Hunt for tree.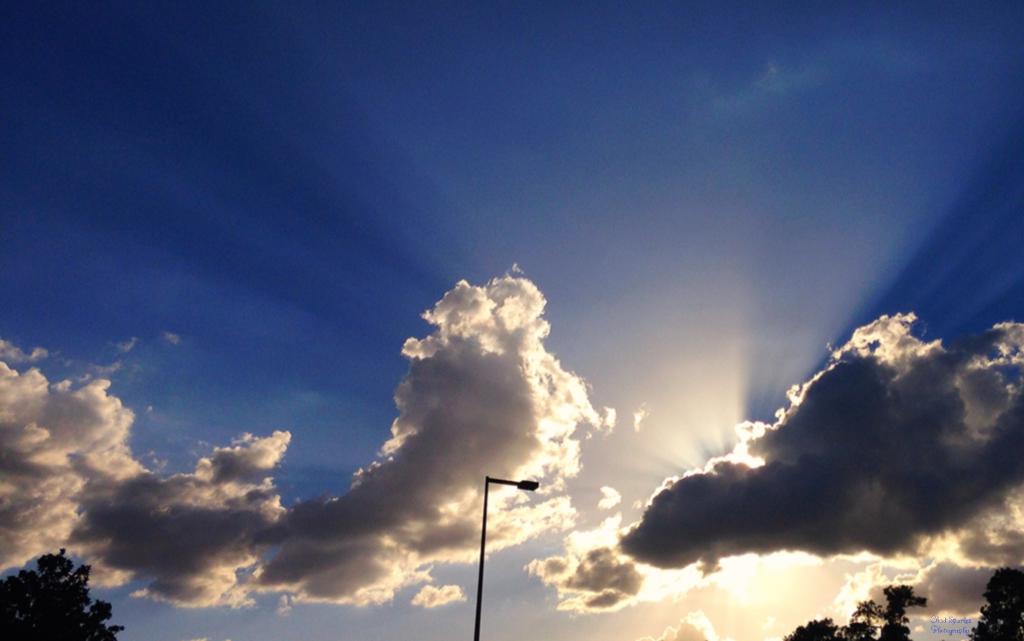
Hunted down at (973,560,1023,640).
